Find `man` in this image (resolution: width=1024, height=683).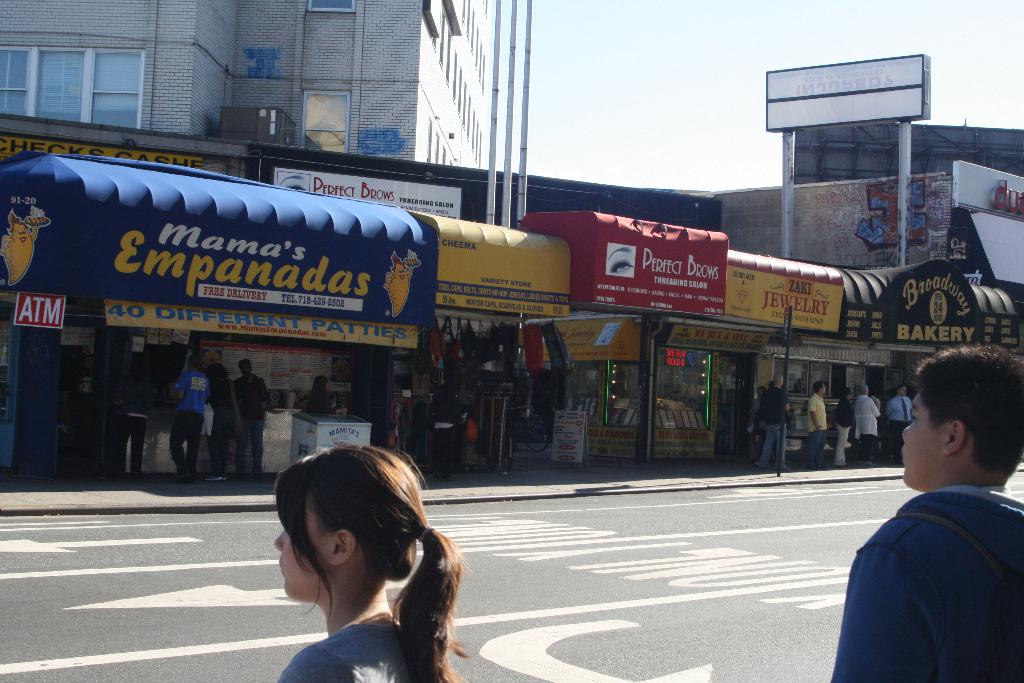
833, 362, 1023, 673.
